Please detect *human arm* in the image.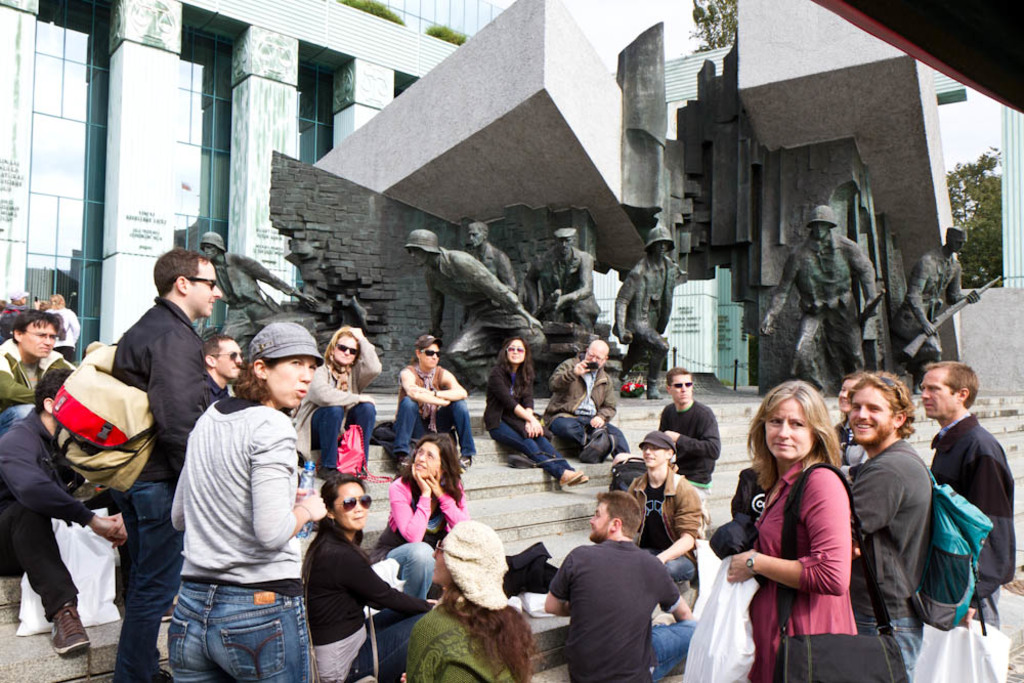
<box>400,368,450,410</box>.
